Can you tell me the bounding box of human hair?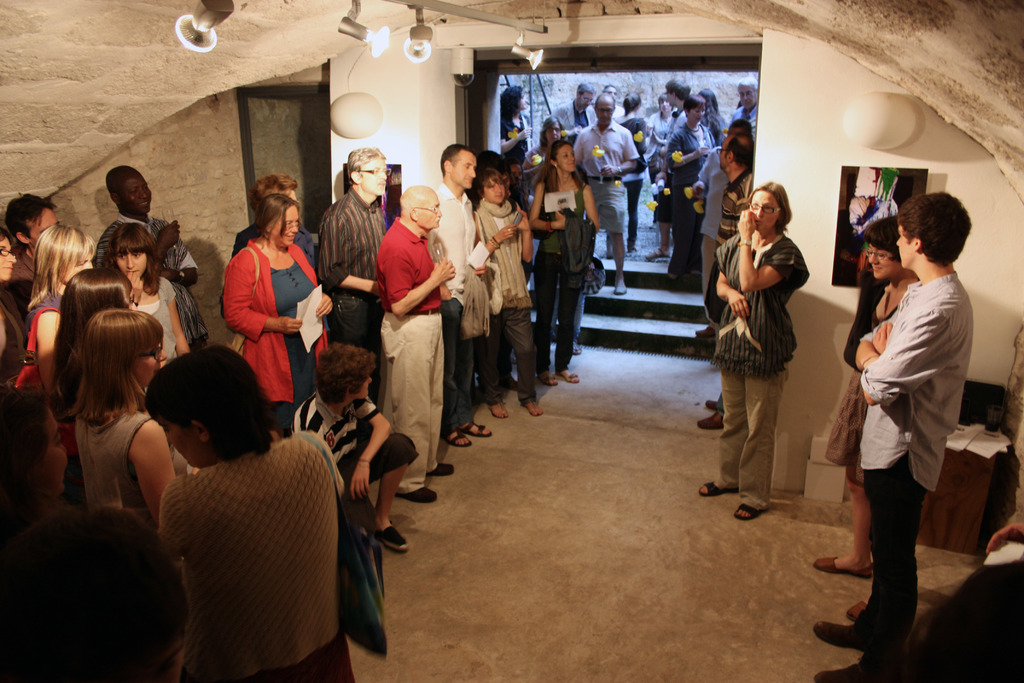
[497, 83, 522, 130].
